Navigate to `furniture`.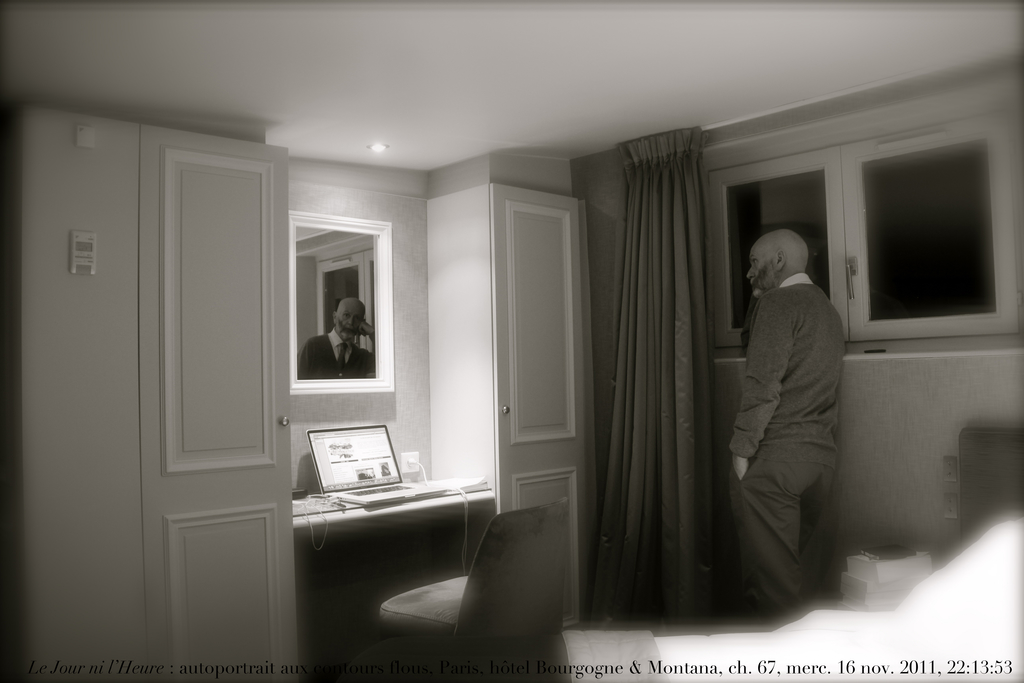
Navigation target: crop(361, 511, 588, 669).
